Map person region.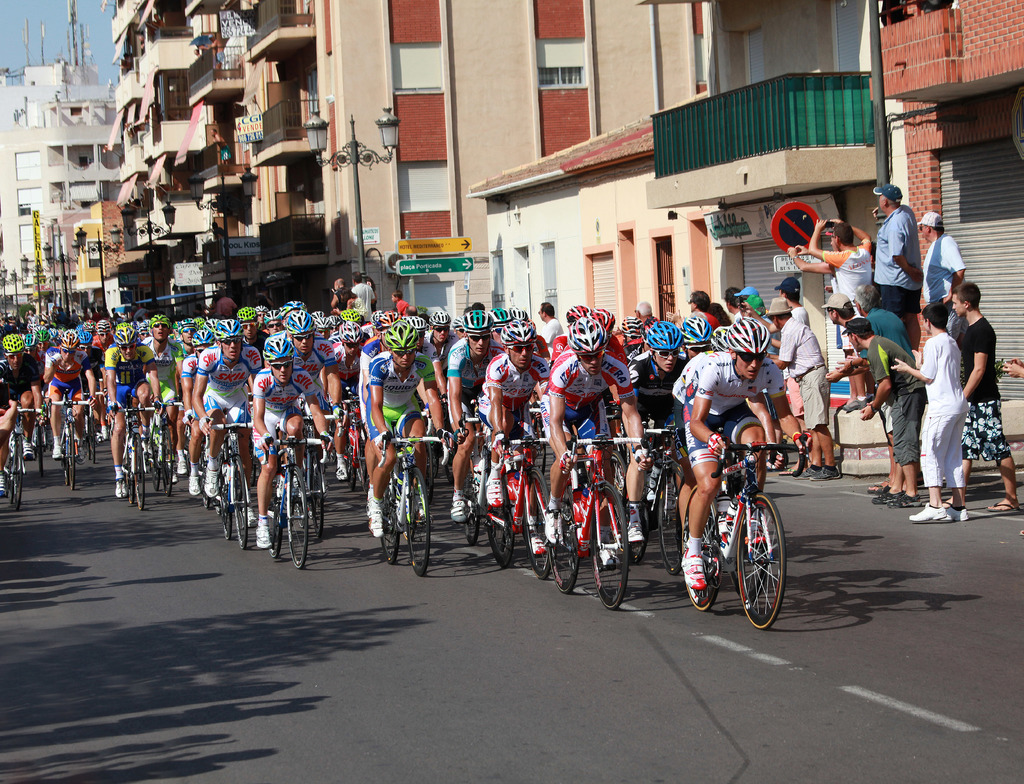
Mapped to [left=331, top=312, right=349, bottom=331].
